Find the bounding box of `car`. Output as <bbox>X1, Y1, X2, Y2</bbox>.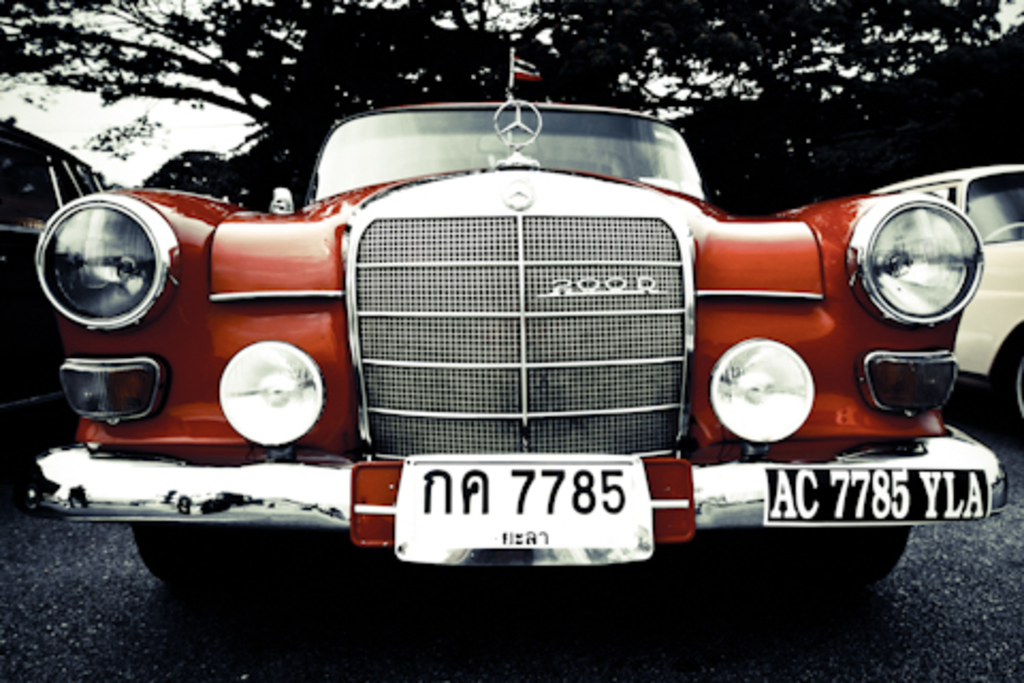
<bbox>868, 156, 1022, 444</bbox>.
